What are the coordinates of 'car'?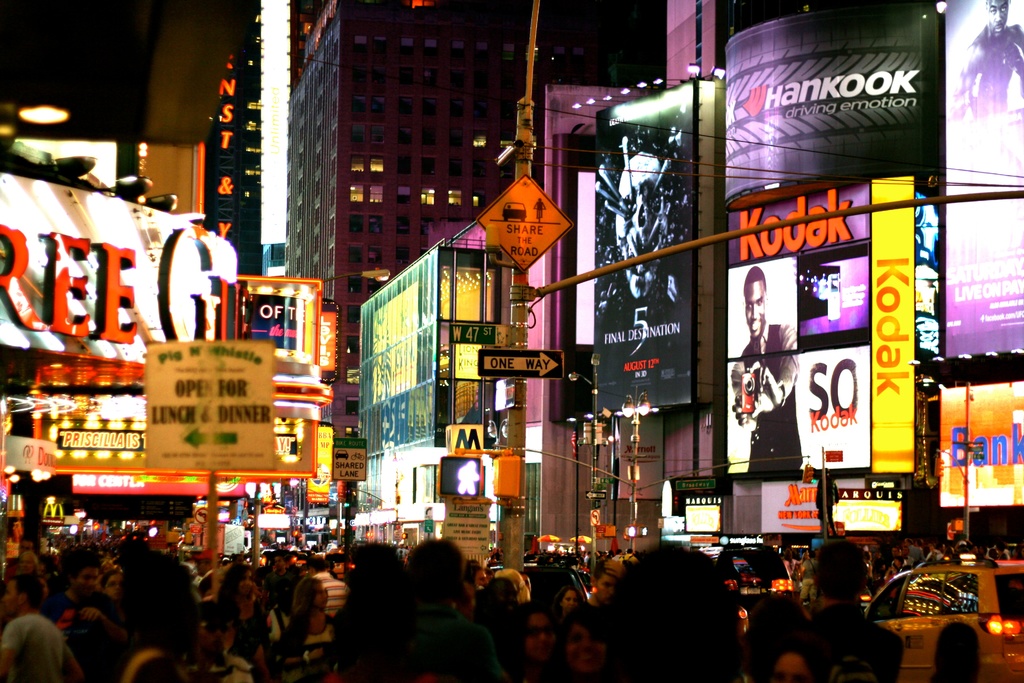
Rect(863, 557, 1023, 682).
